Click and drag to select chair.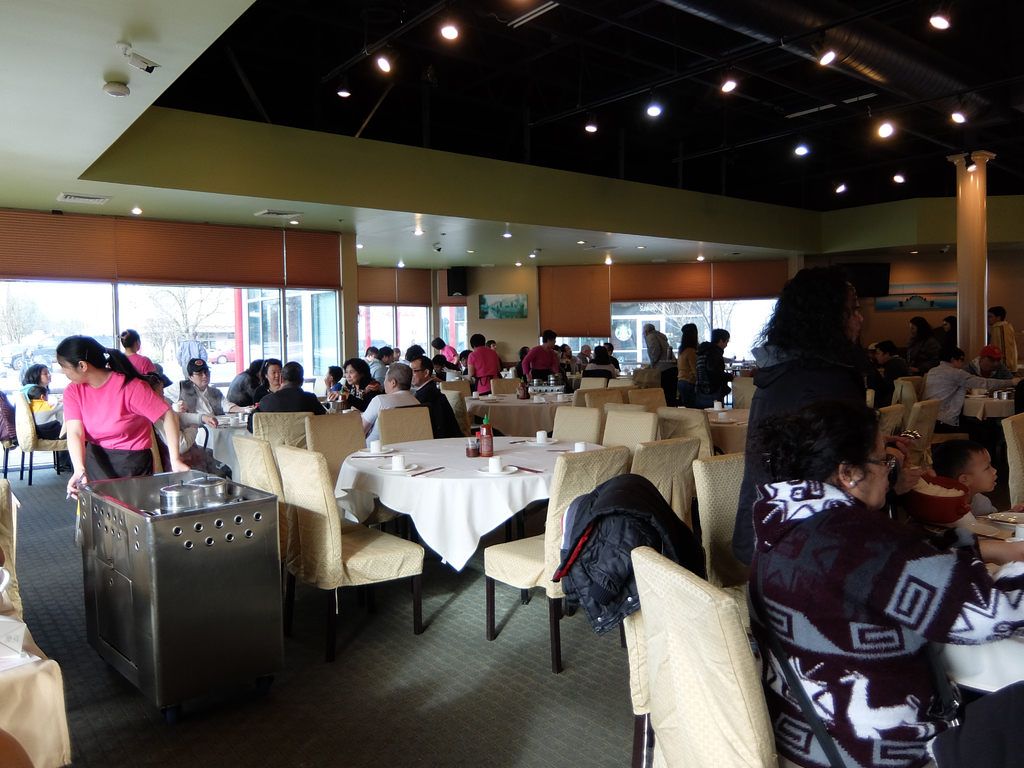
Selection: x1=547, y1=404, x2=603, y2=443.
